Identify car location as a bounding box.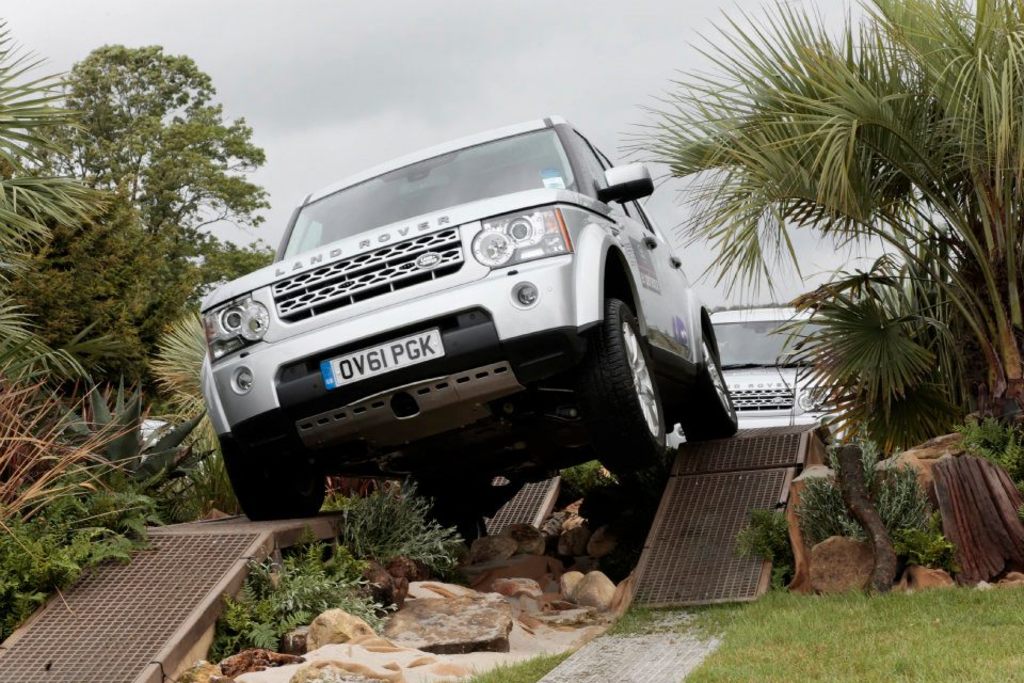
<box>707,311,853,448</box>.
